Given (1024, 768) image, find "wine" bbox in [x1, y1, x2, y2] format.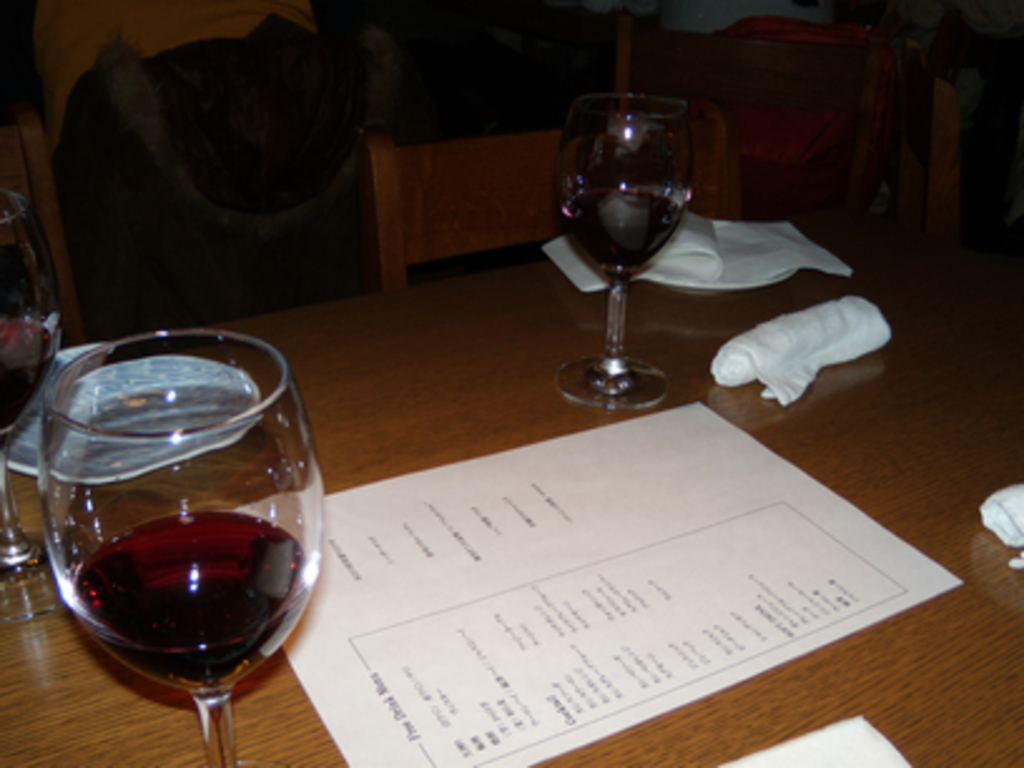
[28, 336, 316, 767].
